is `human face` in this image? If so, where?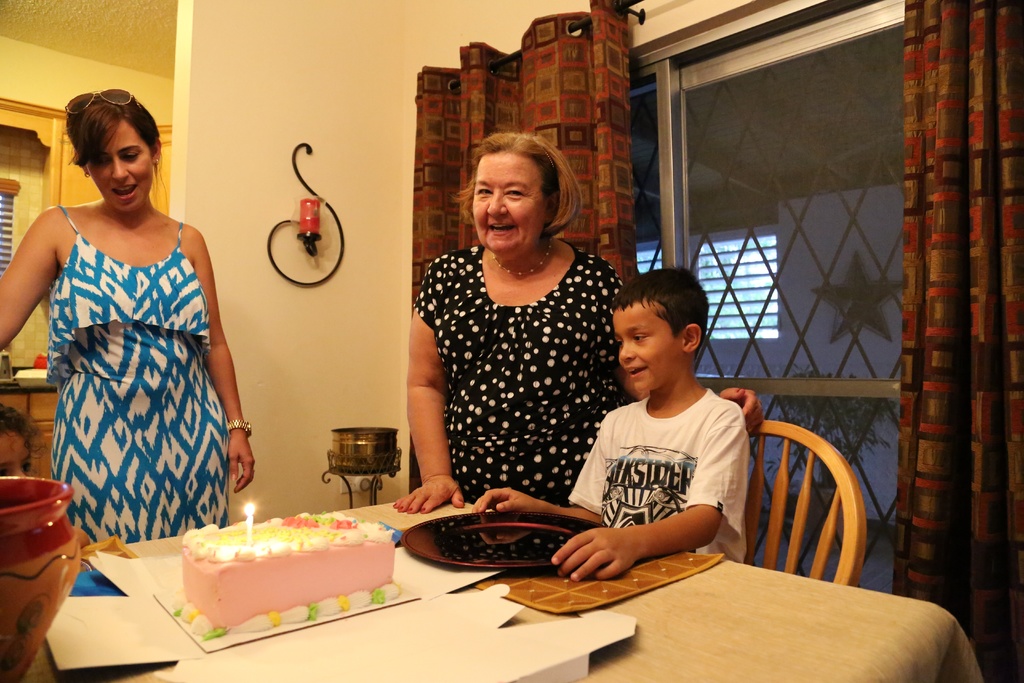
Yes, at 474, 148, 549, 252.
